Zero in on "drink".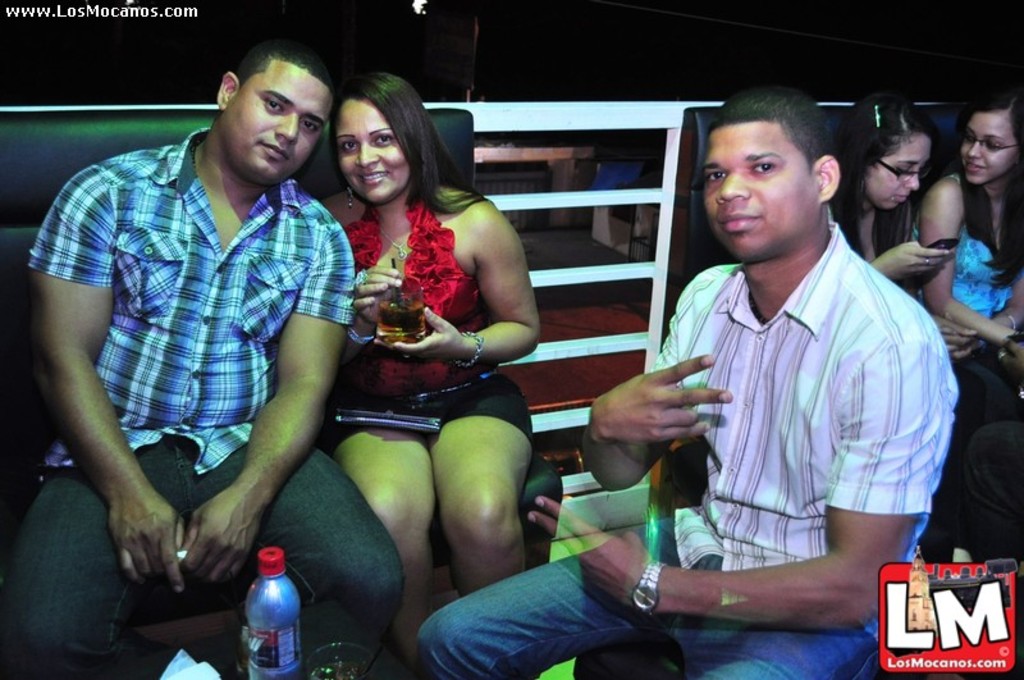
Zeroed in: locate(379, 300, 420, 341).
